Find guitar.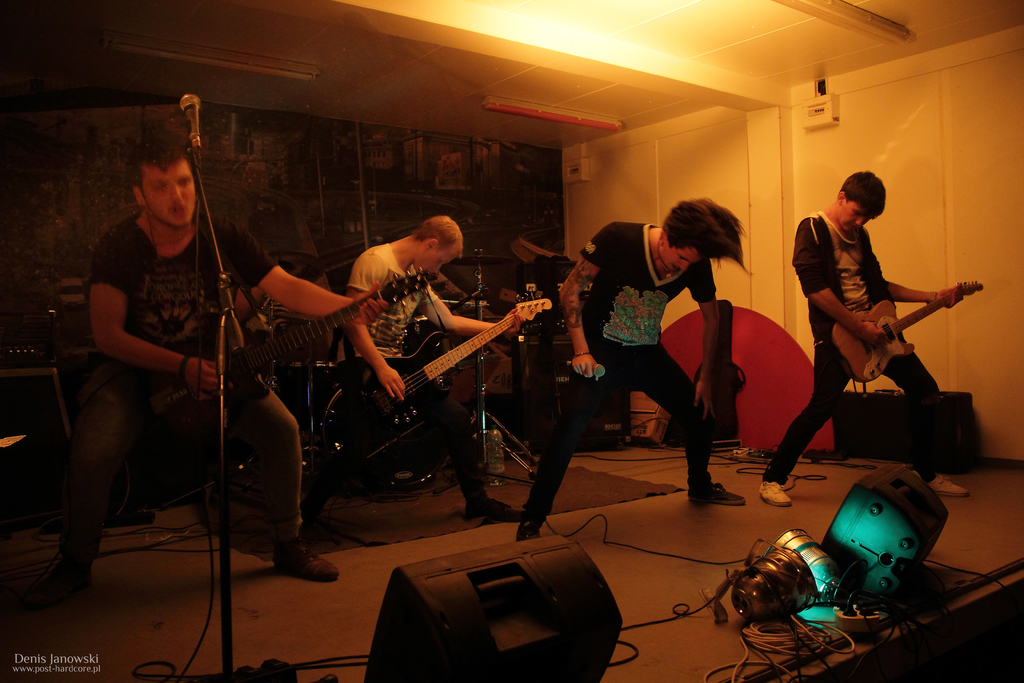
{"left": 332, "top": 278, "right": 554, "bottom": 454}.
